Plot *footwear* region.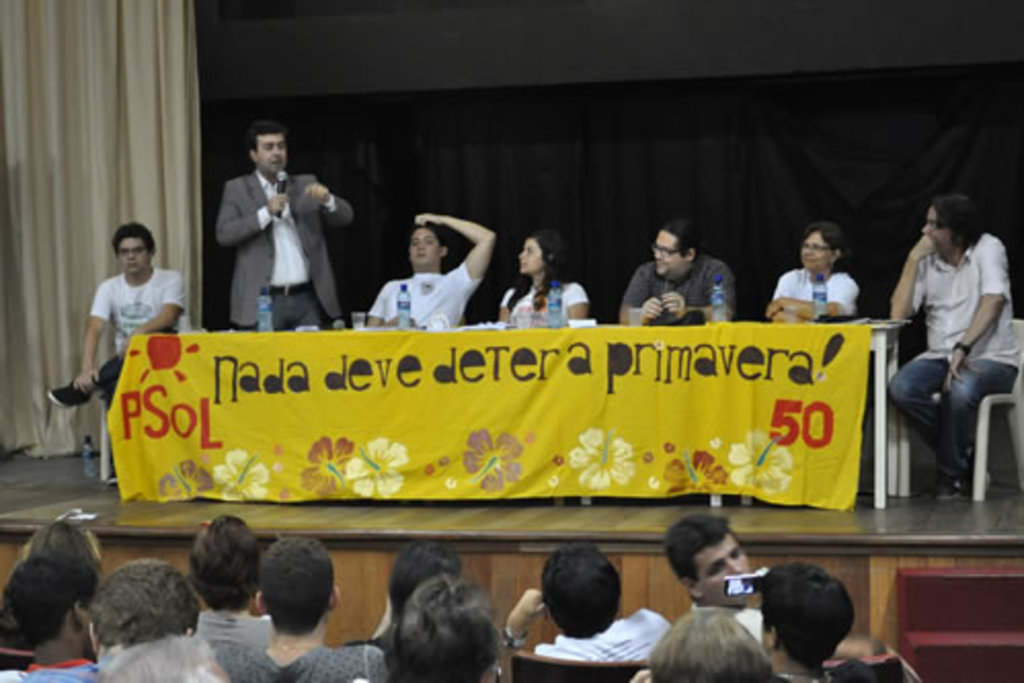
Plotted at [left=49, top=379, right=99, bottom=410].
